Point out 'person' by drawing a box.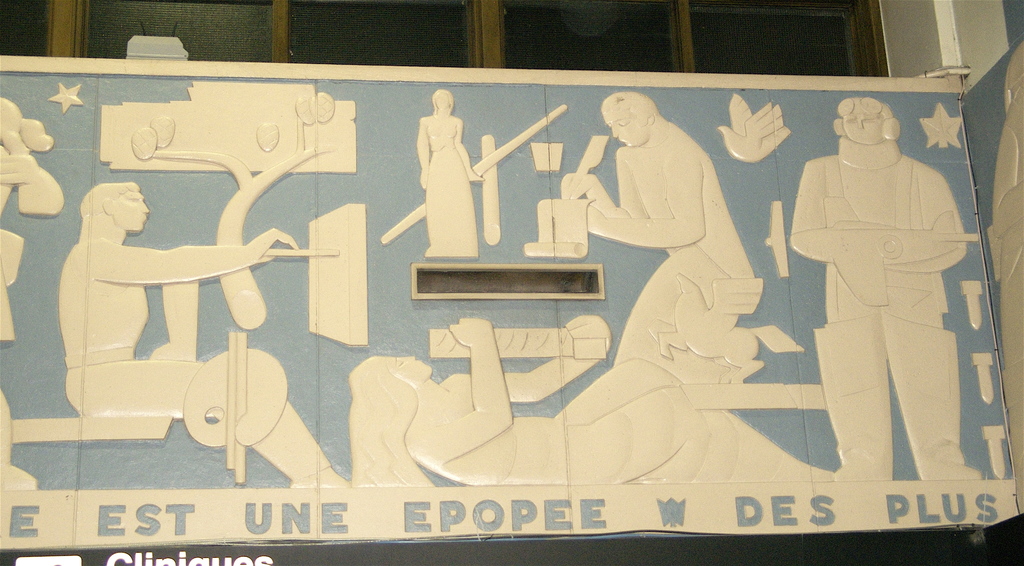
bbox(806, 81, 976, 507).
